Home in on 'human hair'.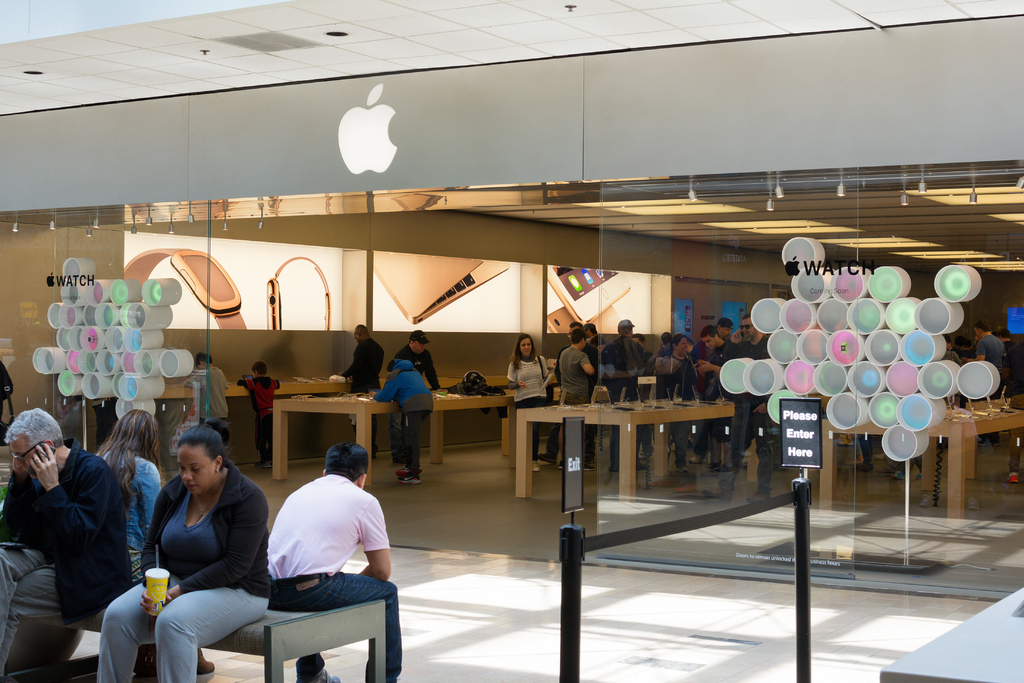
Homed in at <box>742,311,755,323</box>.
